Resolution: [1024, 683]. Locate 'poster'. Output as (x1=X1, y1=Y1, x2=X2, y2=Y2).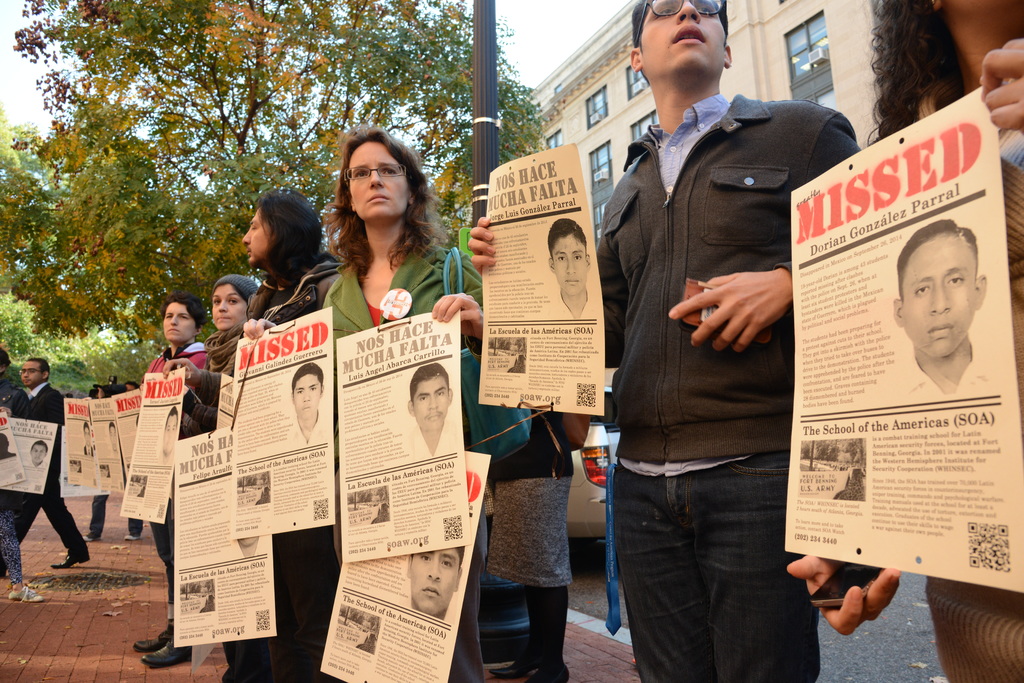
(x1=791, y1=87, x2=1023, y2=592).
